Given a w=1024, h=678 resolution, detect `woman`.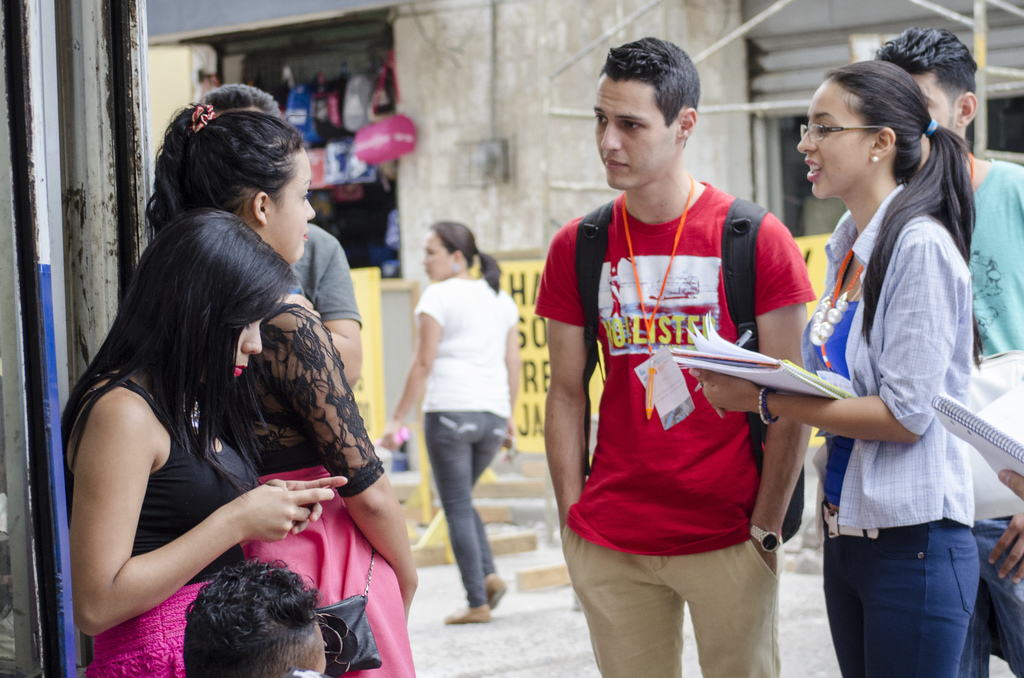
(61, 209, 348, 677).
